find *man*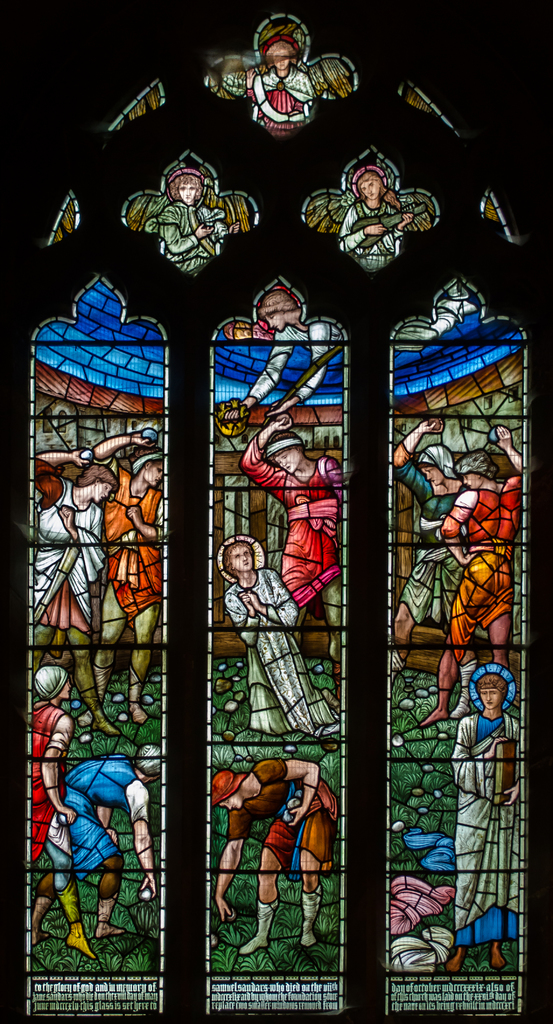
{"left": 26, "top": 441, "right": 119, "bottom": 733}
